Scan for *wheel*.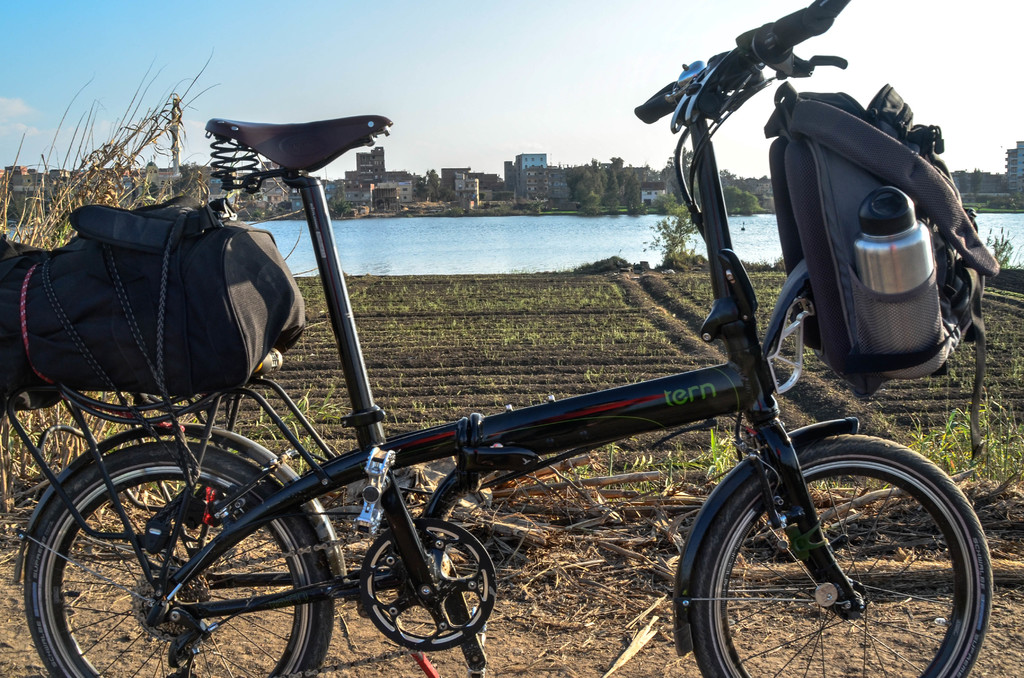
Scan result: left=685, top=437, right=968, bottom=657.
